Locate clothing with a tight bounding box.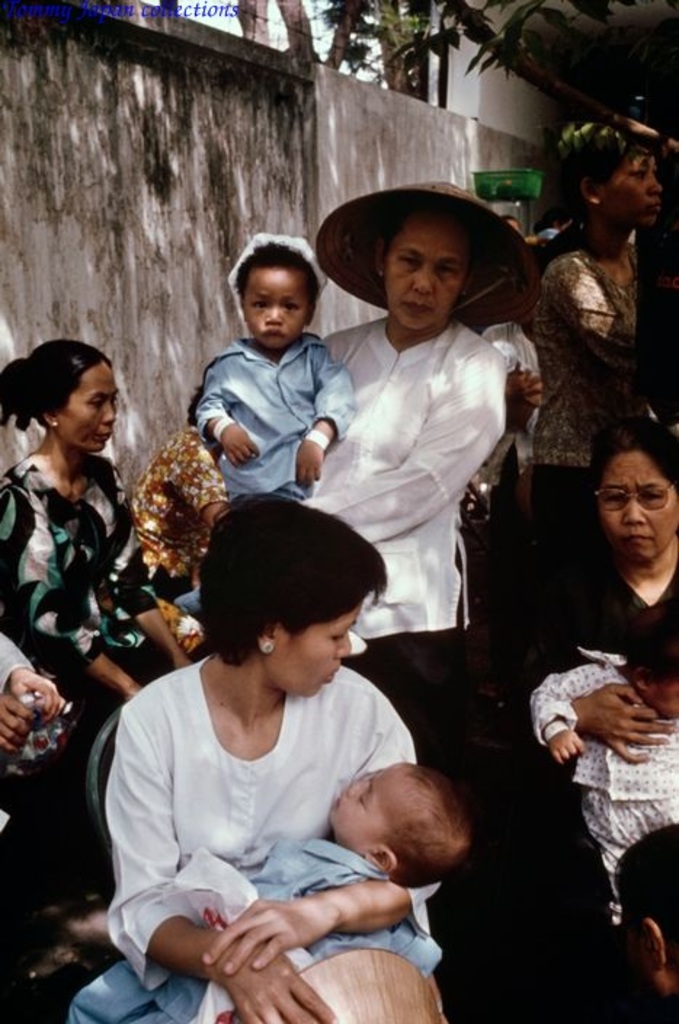
BBox(3, 465, 157, 724).
